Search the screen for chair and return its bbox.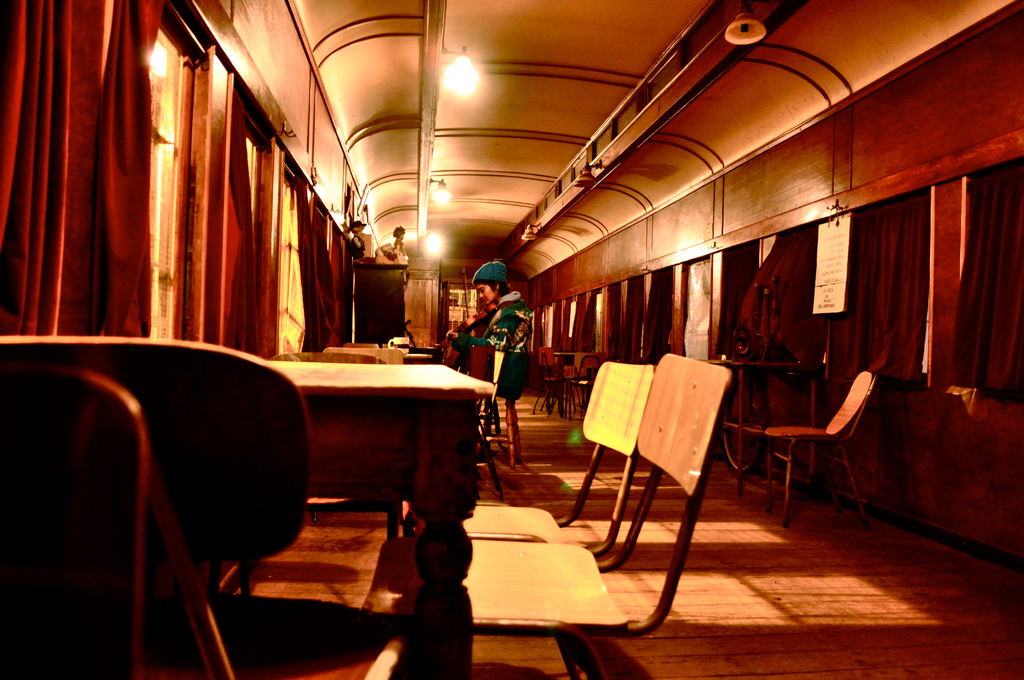
Found: pyautogui.locateOnScreen(232, 352, 390, 593).
